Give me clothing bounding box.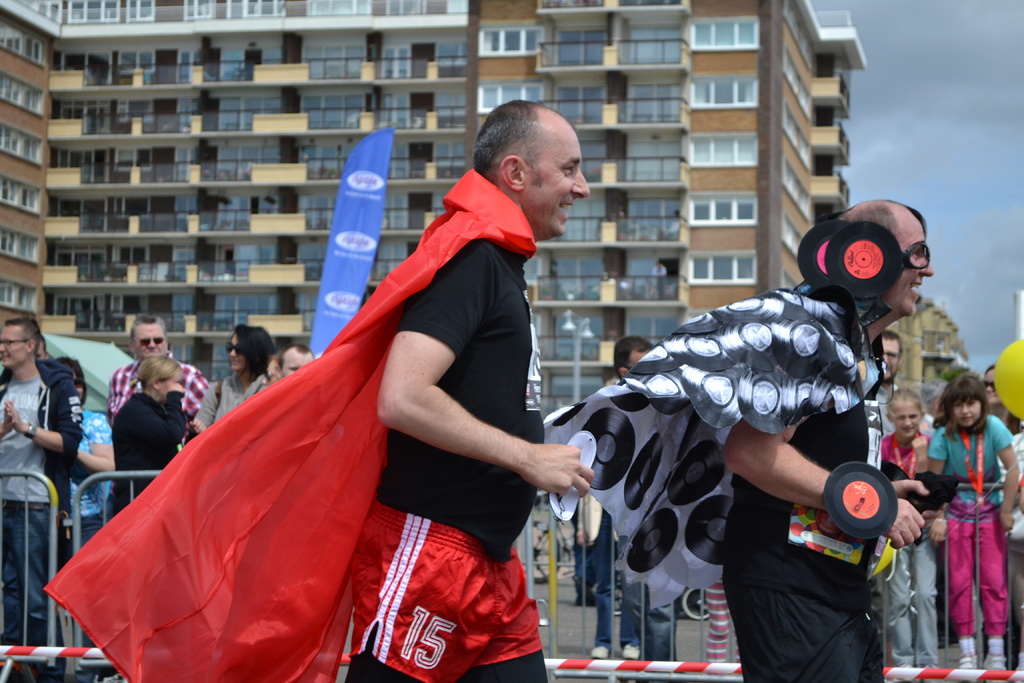
<bbox>196, 366, 268, 432</bbox>.
